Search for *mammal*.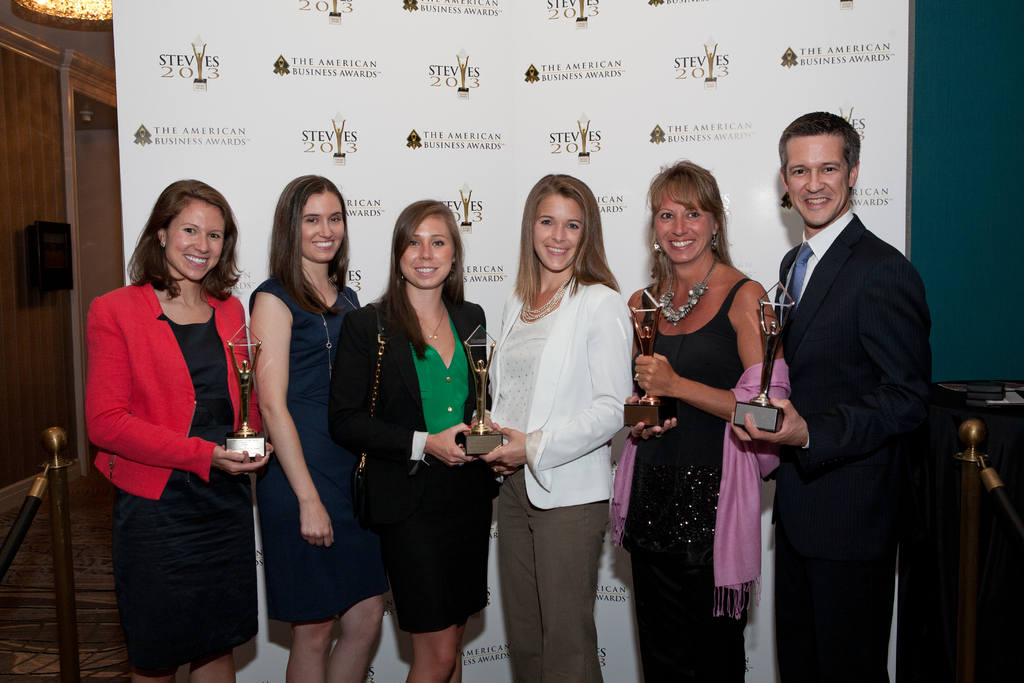
Found at (622,147,788,682).
